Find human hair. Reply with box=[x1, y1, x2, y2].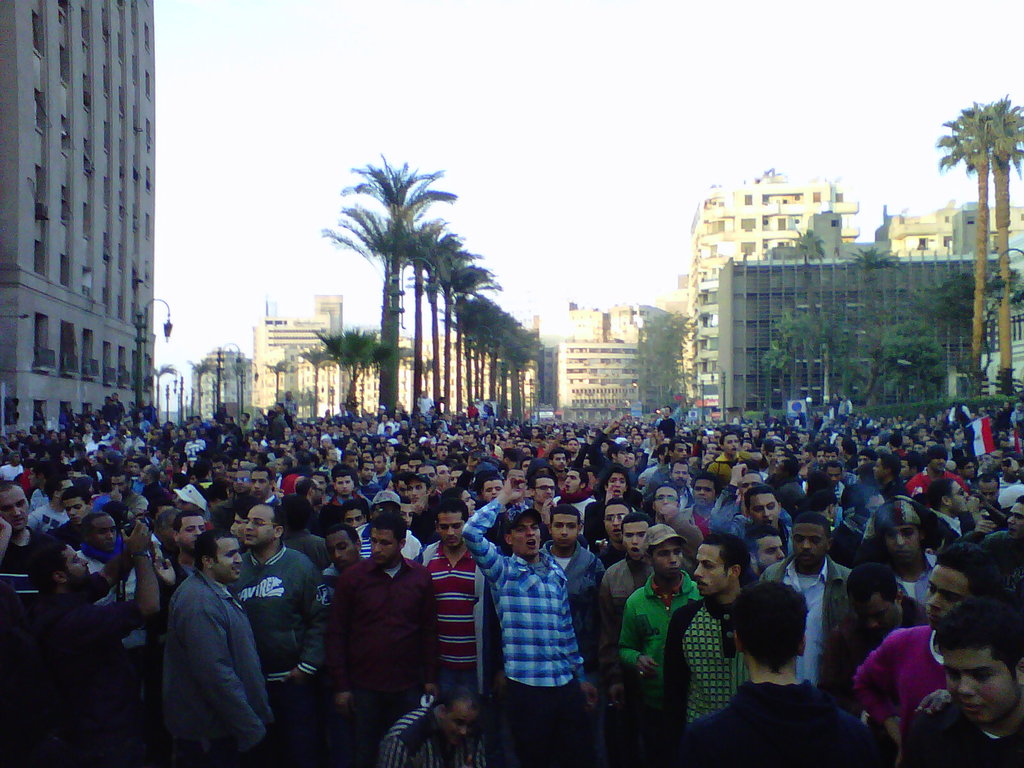
box=[741, 522, 779, 556].
